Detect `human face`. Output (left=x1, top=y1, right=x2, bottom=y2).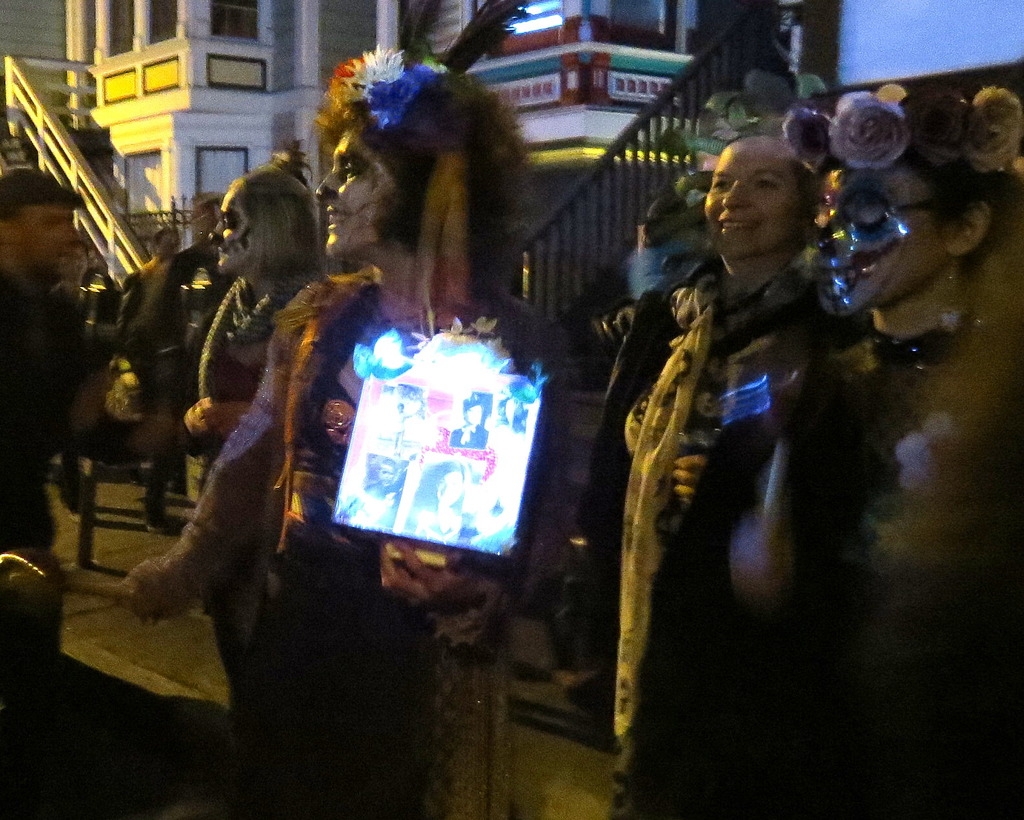
(left=838, top=175, right=928, bottom=298).
